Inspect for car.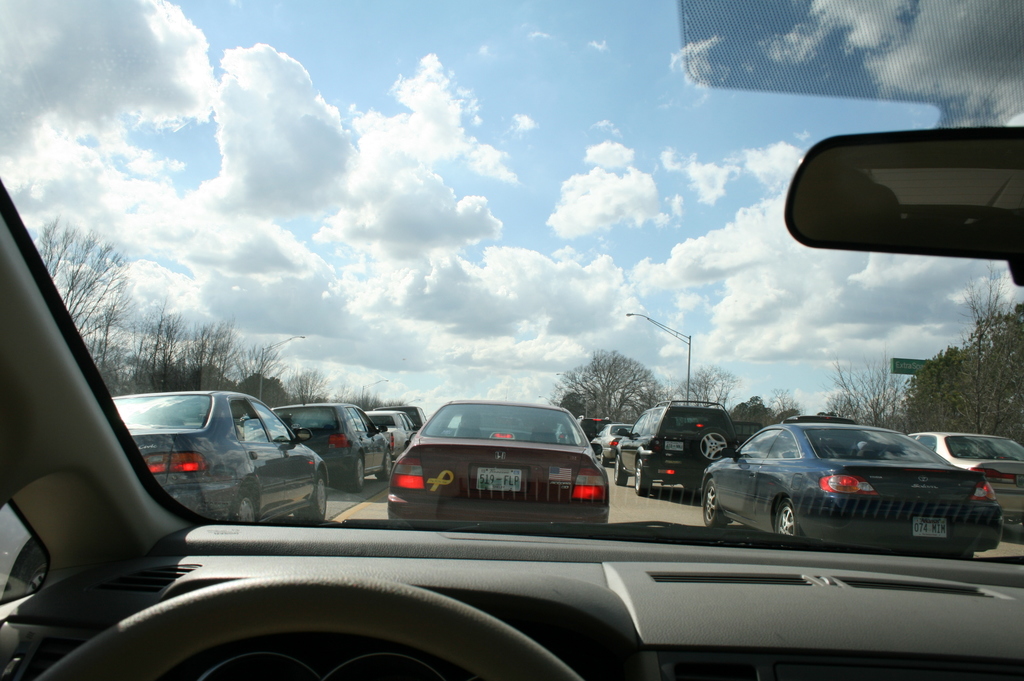
Inspection: left=700, top=419, right=1002, bottom=558.
